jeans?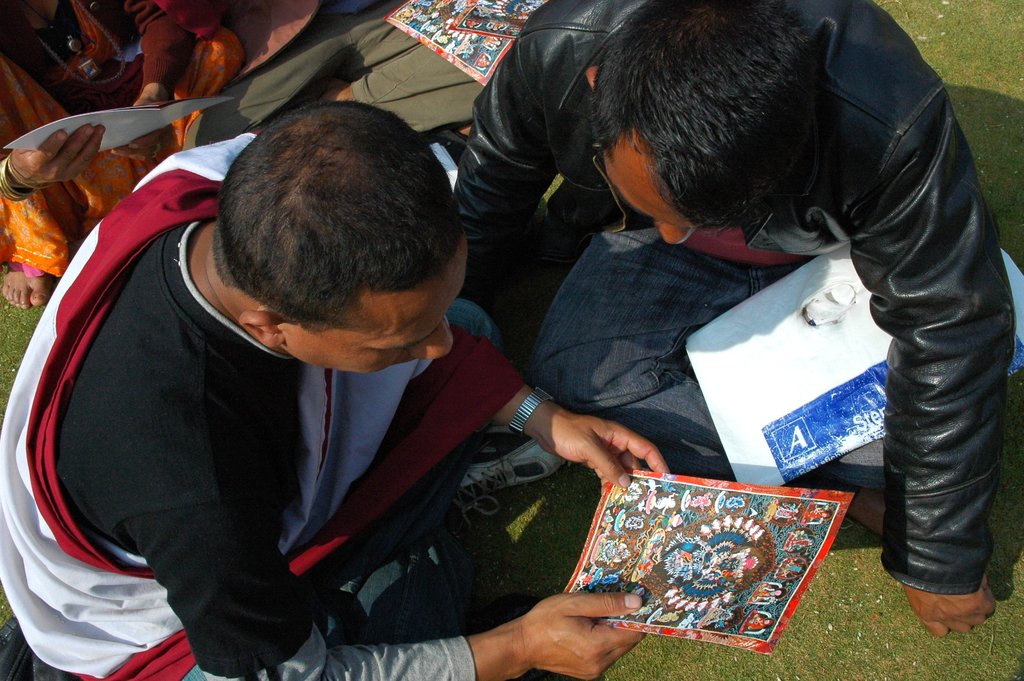
(531,217,884,494)
